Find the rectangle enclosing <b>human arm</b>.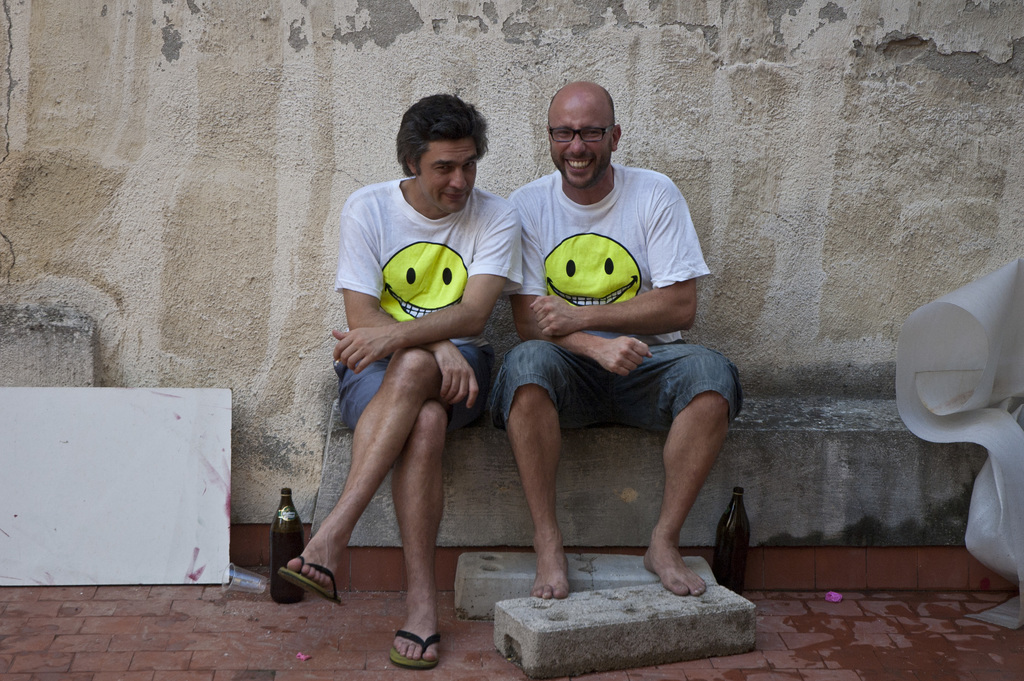
BBox(535, 177, 697, 342).
